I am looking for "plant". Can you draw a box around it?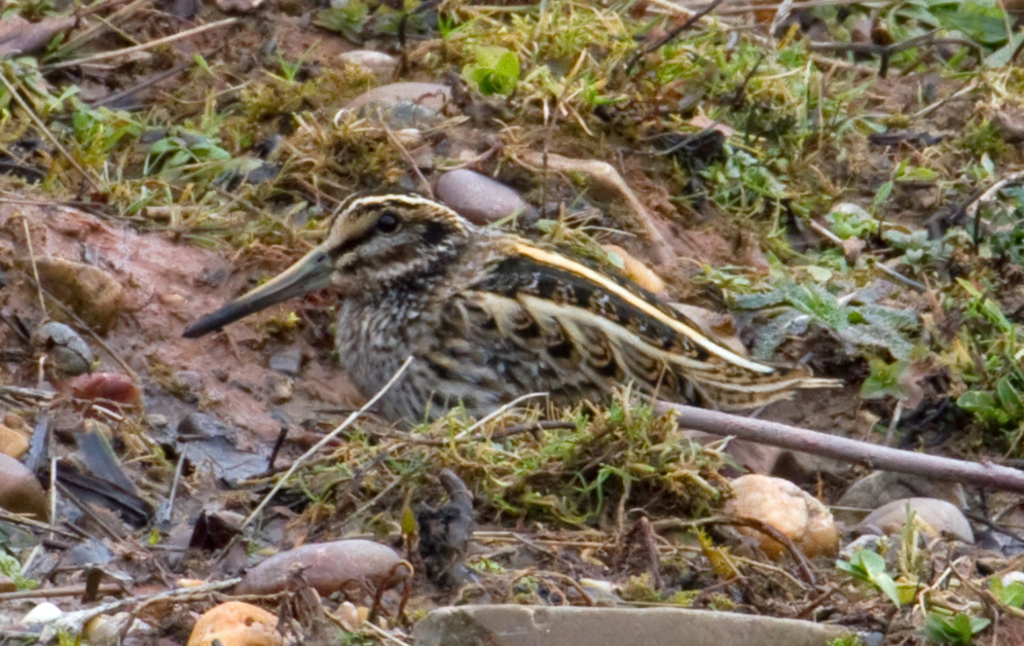
Sure, the bounding box is left=784, top=509, right=1023, bottom=645.
